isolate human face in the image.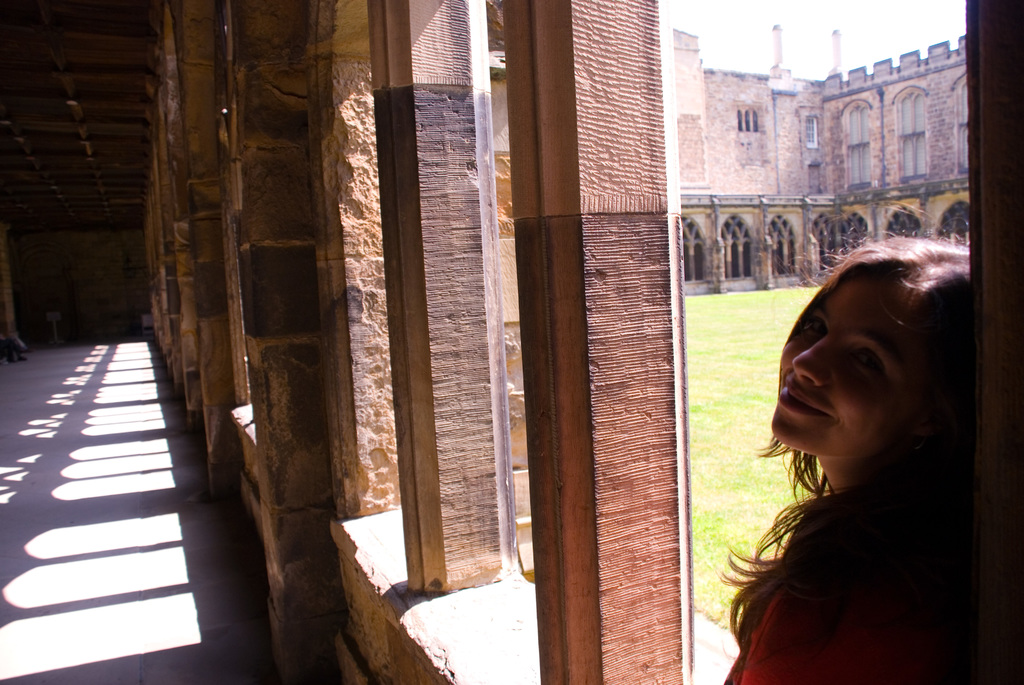
Isolated region: box=[771, 278, 910, 459].
